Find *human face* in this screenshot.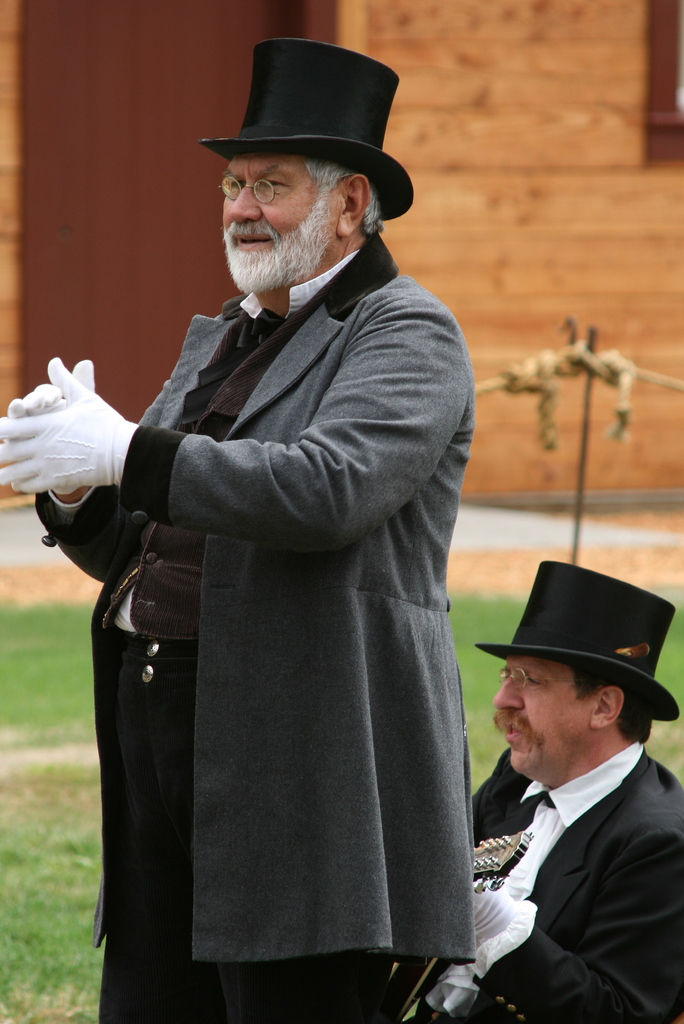
The bounding box for *human face* is x1=491 y1=652 x2=596 y2=774.
